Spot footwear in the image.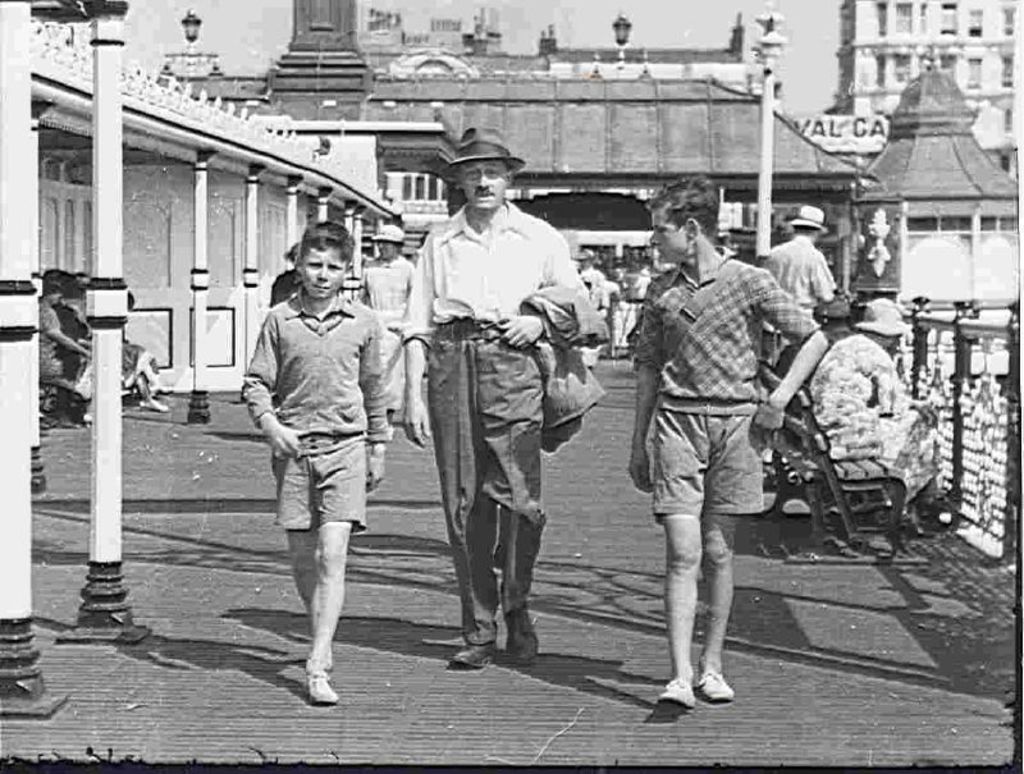
footwear found at bbox=(84, 415, 101, 430).
